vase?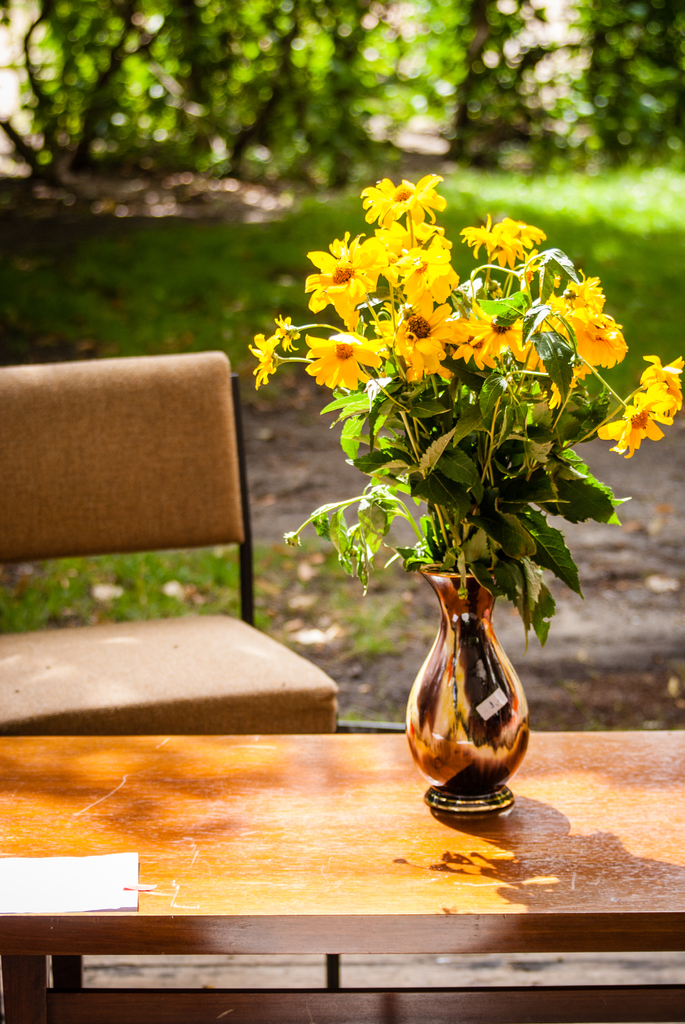
l=402, t=557, r=531, b=822
